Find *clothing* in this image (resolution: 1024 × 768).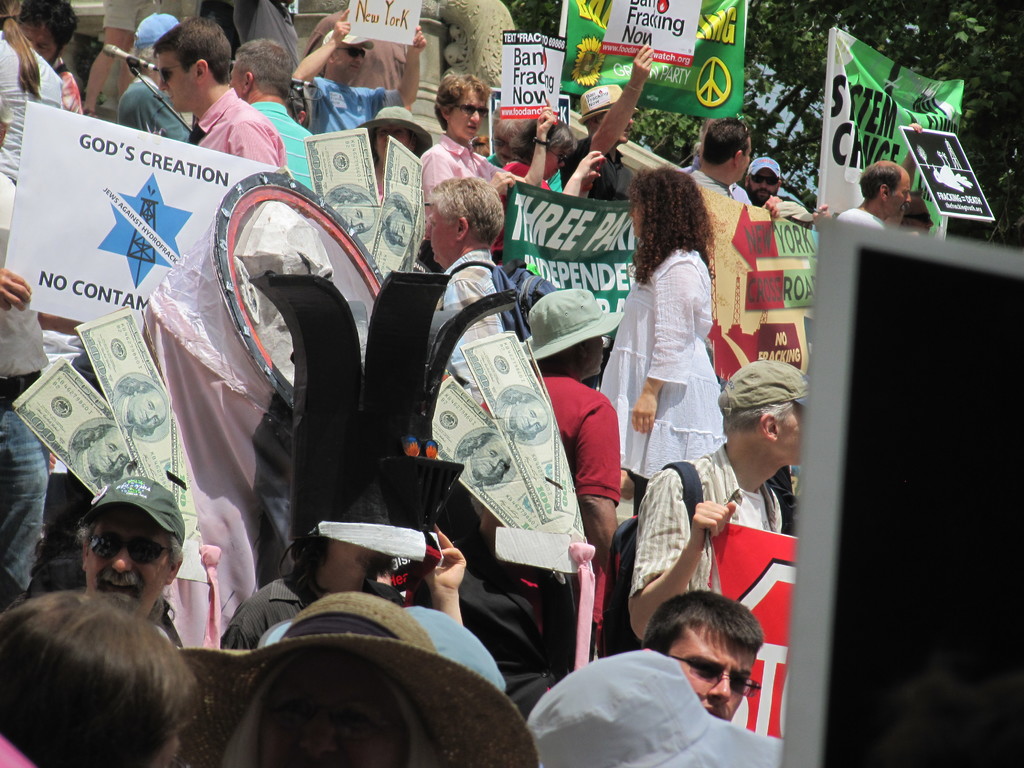
crop(109, 392, 134, 442).
